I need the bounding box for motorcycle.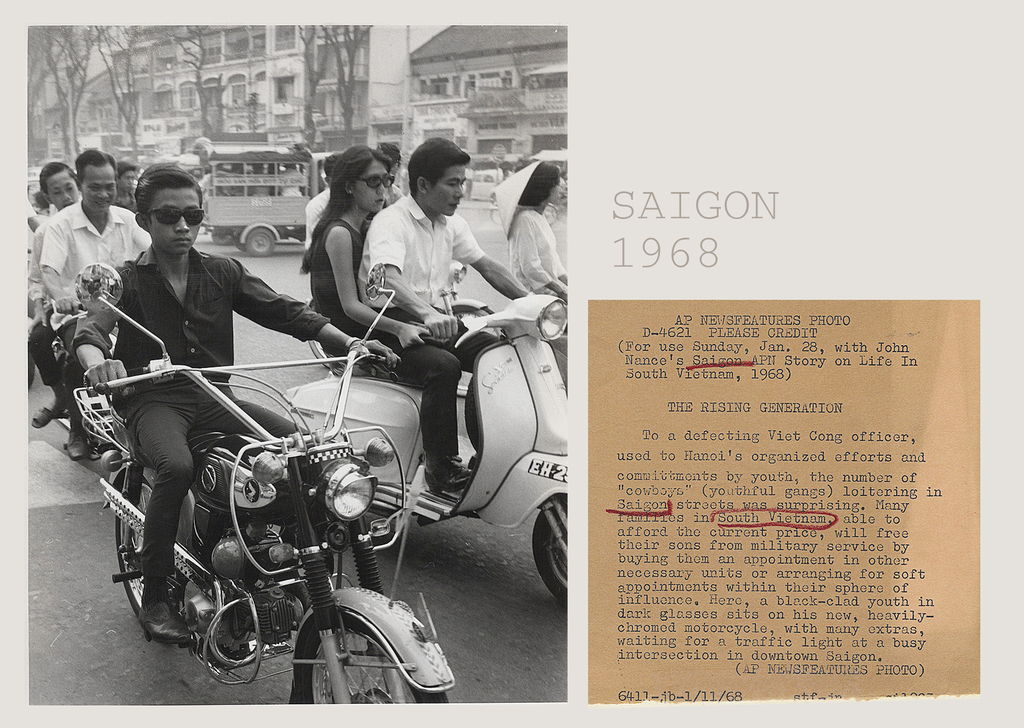
Here it is: 72/260/454/700.
